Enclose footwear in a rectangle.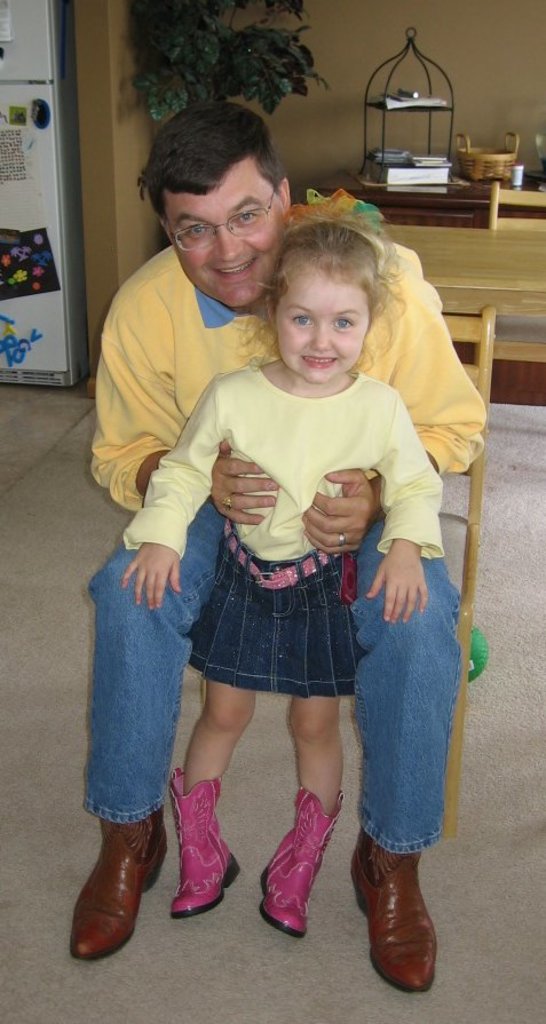
box=[65, 808, 168, 969].
